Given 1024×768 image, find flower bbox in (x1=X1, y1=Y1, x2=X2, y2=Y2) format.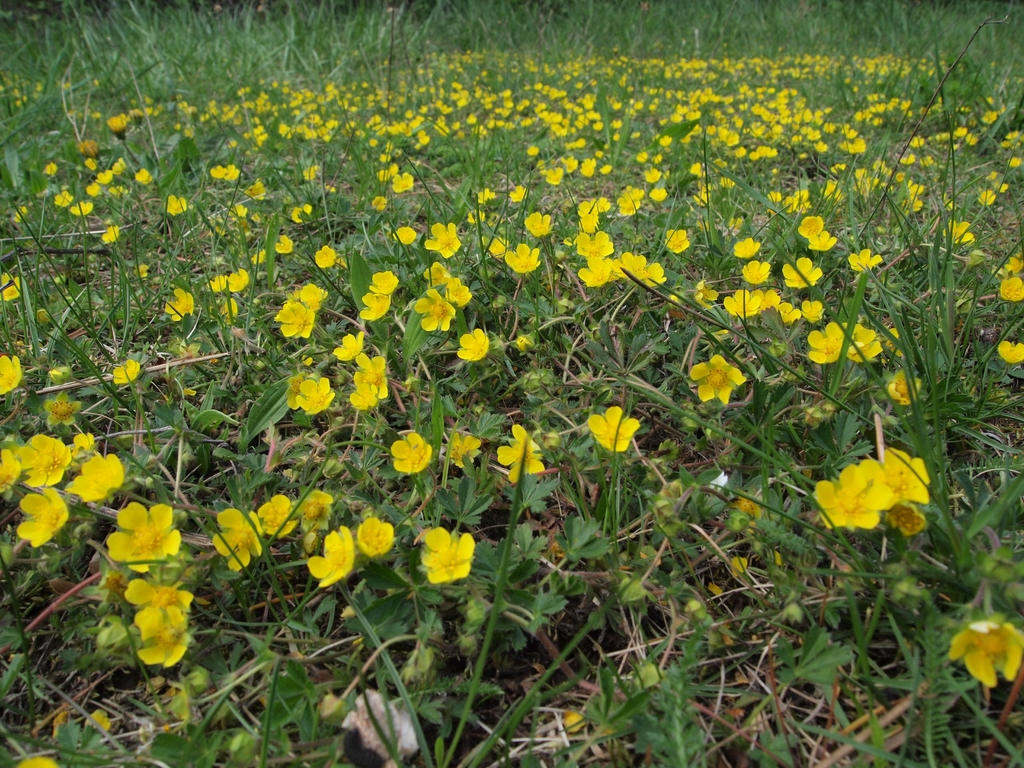
(x1=353, y1=516, x2=396, y2=556).
